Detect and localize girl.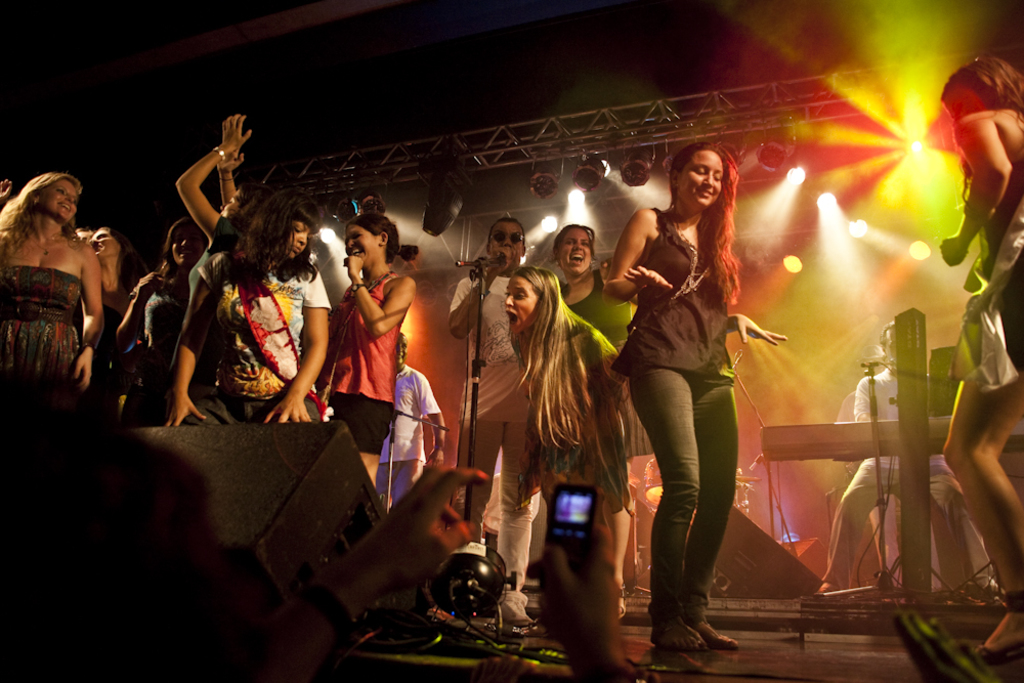
Localized at locate(504, 268, 631, 621).
